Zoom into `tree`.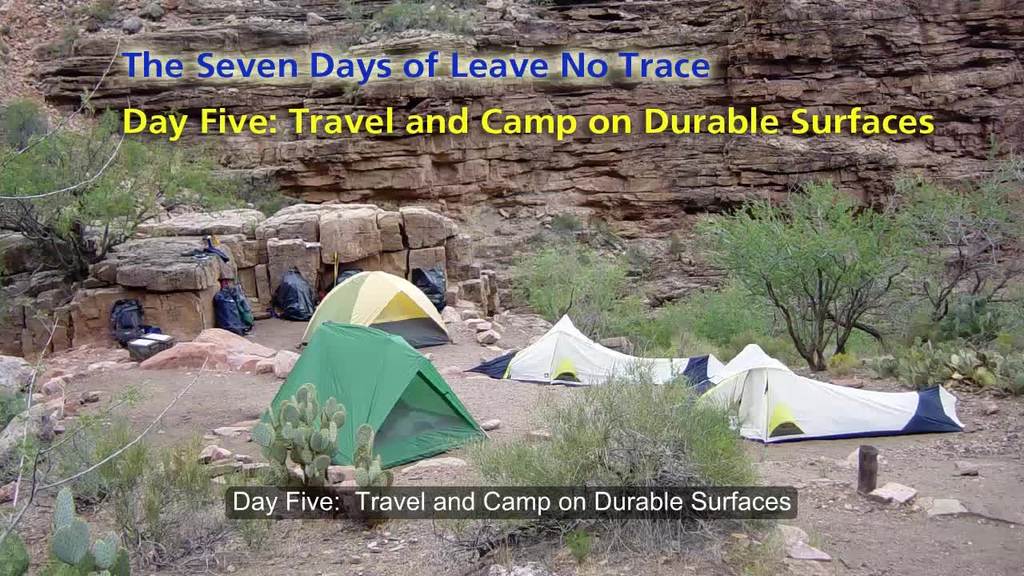
Zoom target: {"x1": 0, "y1": 98, "x2": 212, "y2": 274}.
